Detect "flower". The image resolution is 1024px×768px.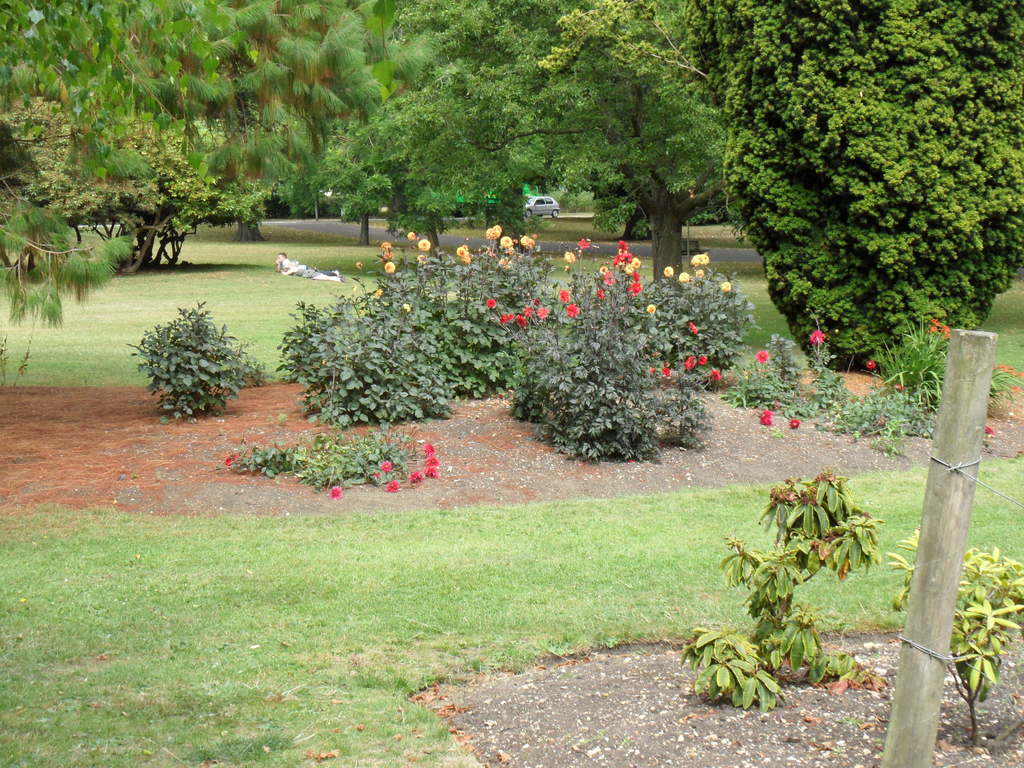
(x1=984, y1=425, x2=995, y2=437).
